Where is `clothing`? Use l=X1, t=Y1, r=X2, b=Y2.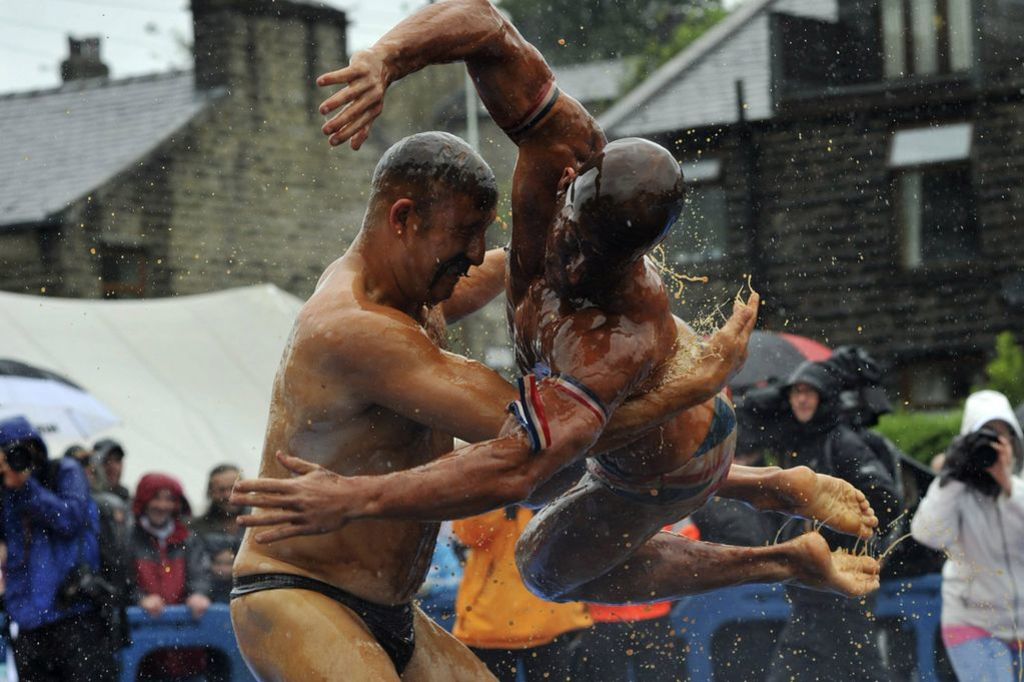
l=225, t=575, r=415, b=676.
